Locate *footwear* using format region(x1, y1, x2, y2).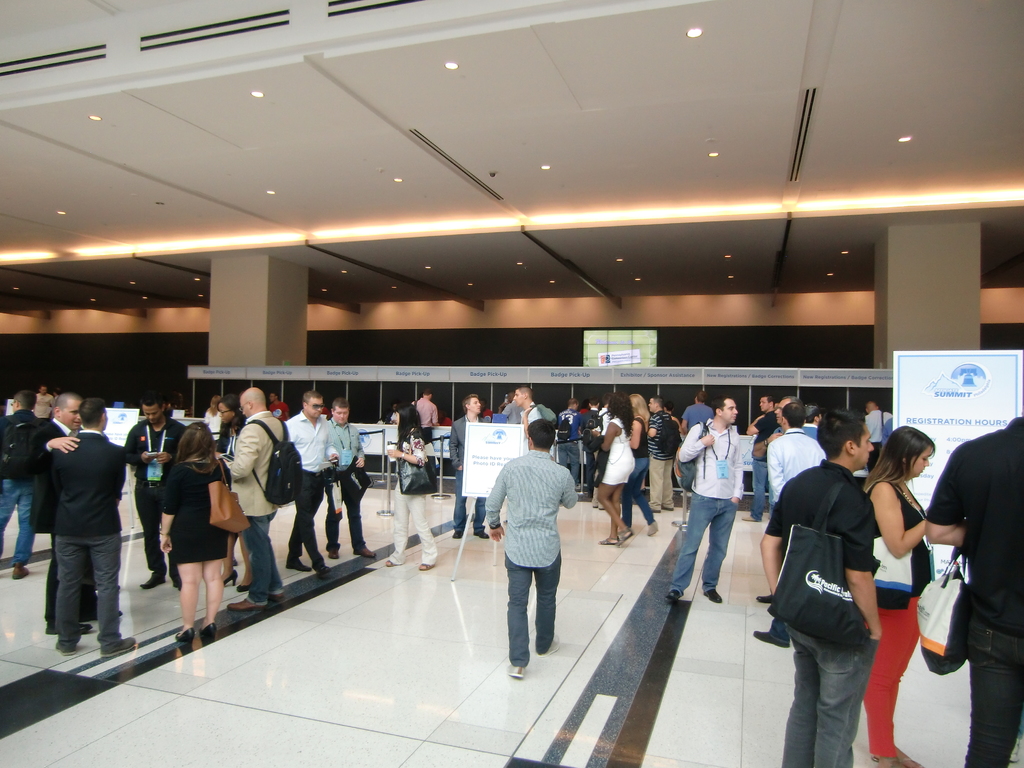
region(596, 534, 617, 543).
